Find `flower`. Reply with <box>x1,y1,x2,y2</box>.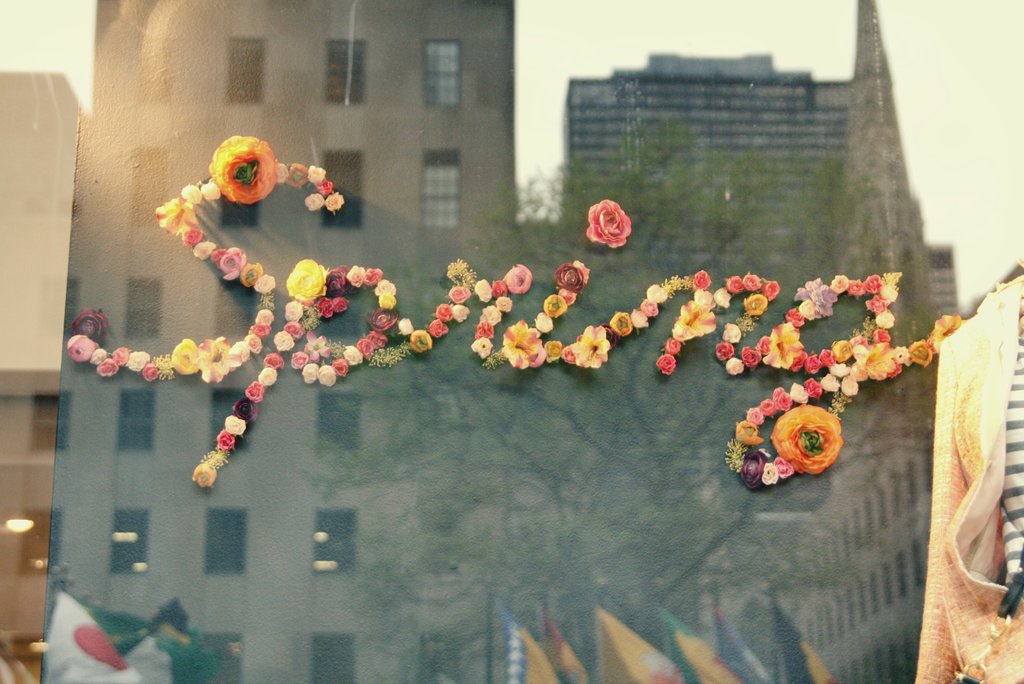
<box>759,395,779,418</box>.
